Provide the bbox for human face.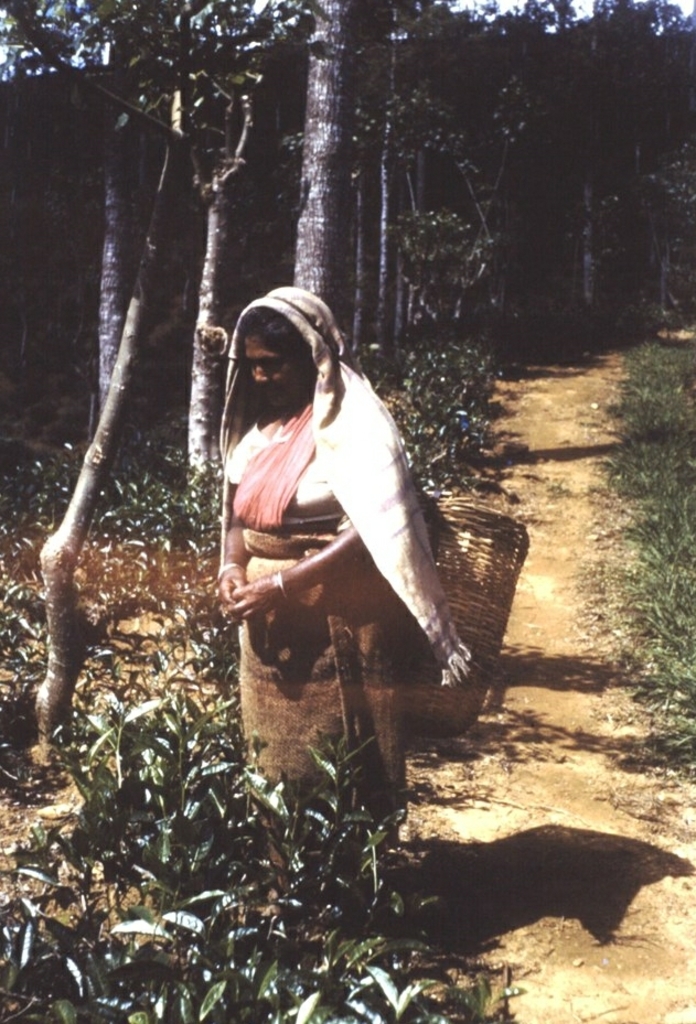
left=245, top=319, right=311, bottom=408.
